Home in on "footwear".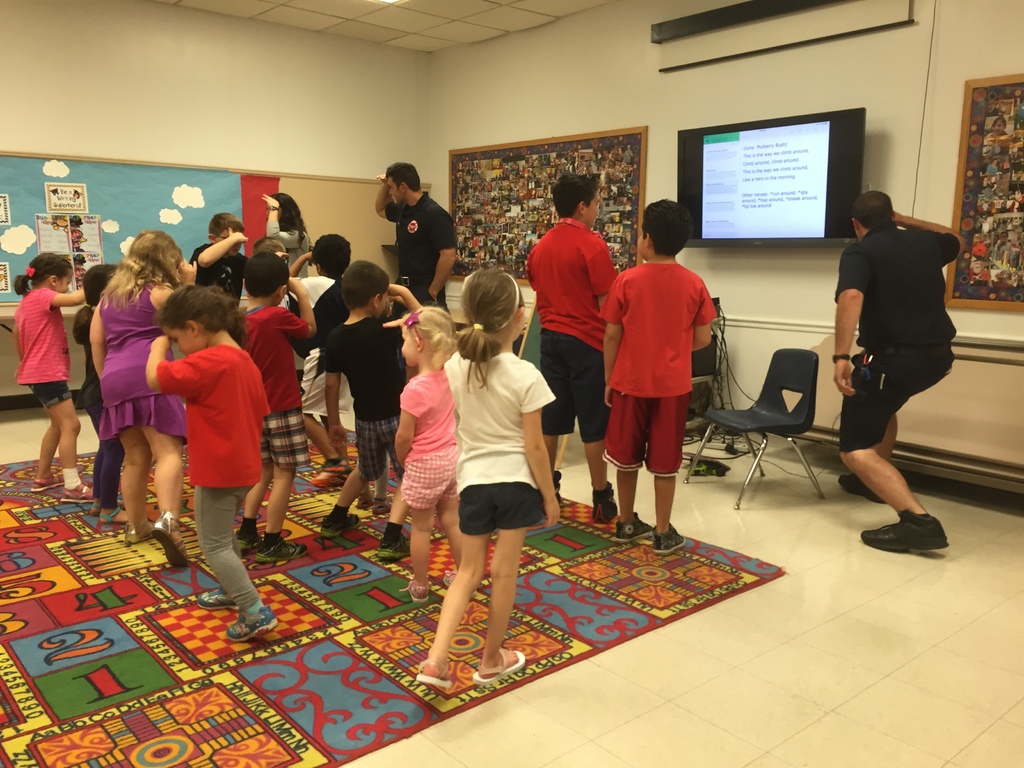
Homed in at box=[253, 537, 308, 563].
